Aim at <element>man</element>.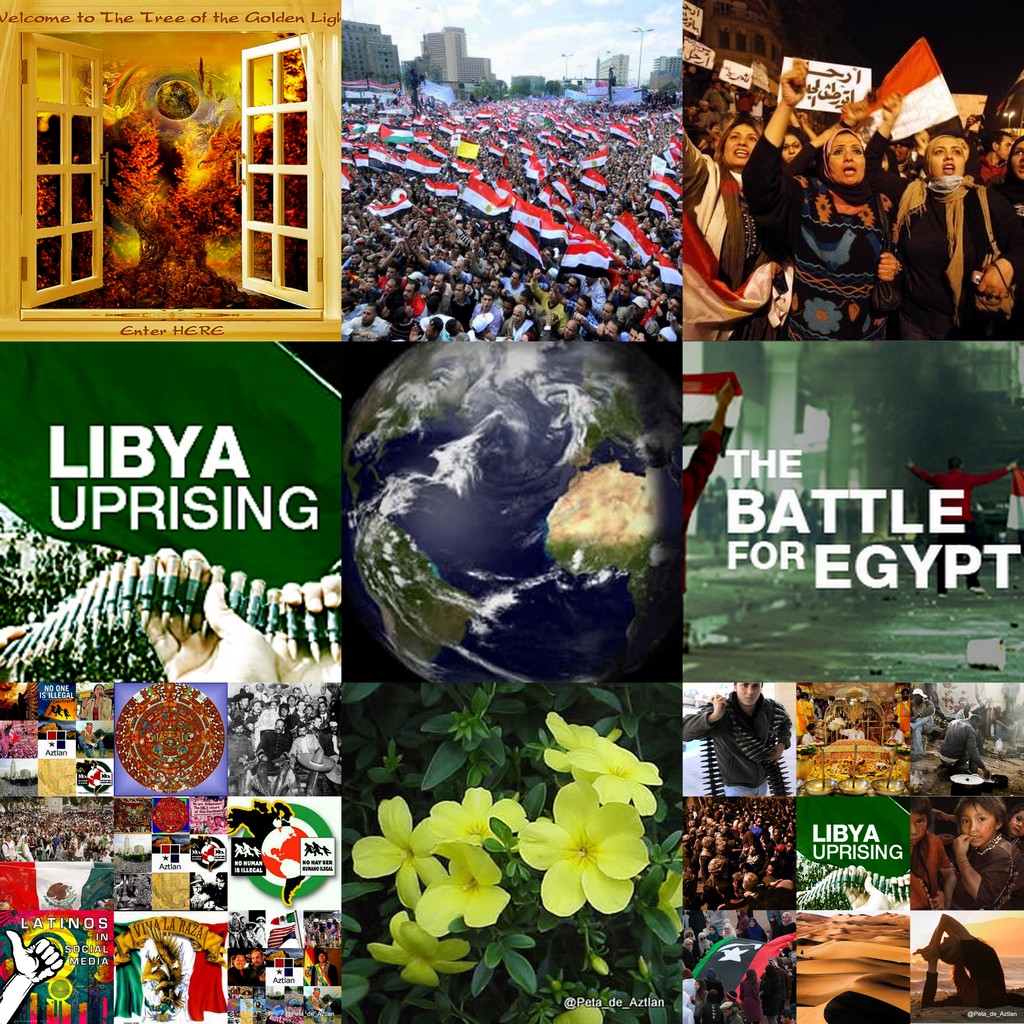
Aimed at crop(972, 129, 1013, 183).
